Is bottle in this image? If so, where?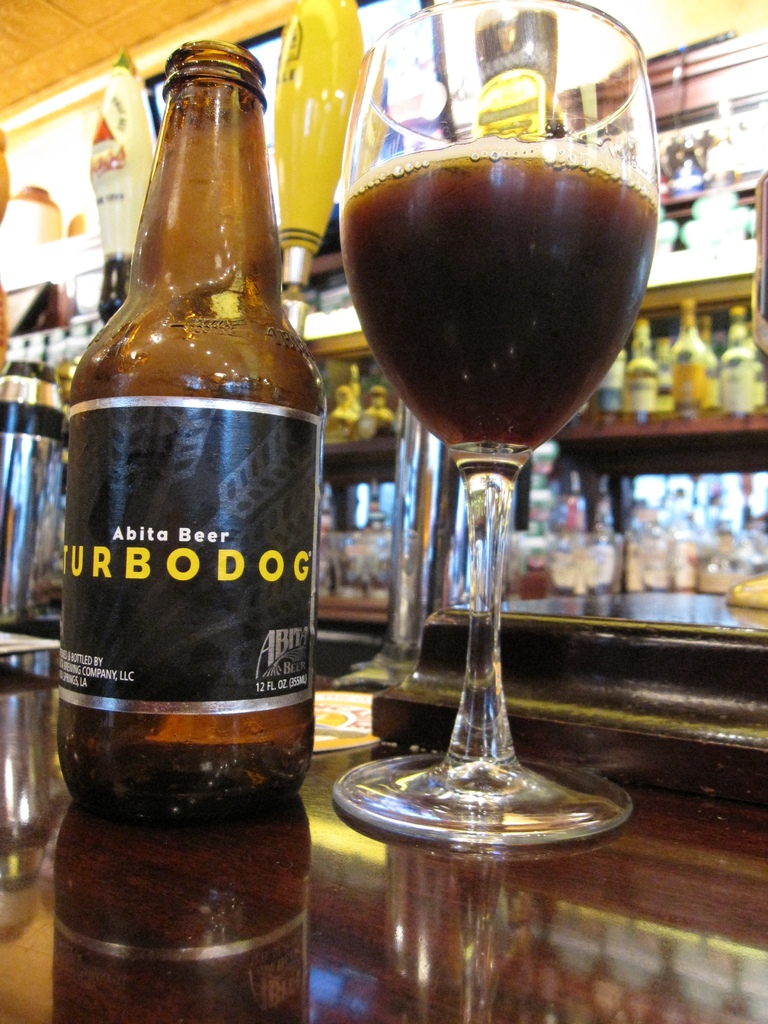
Yes, at bbox=[637, 479, 687, 593].
